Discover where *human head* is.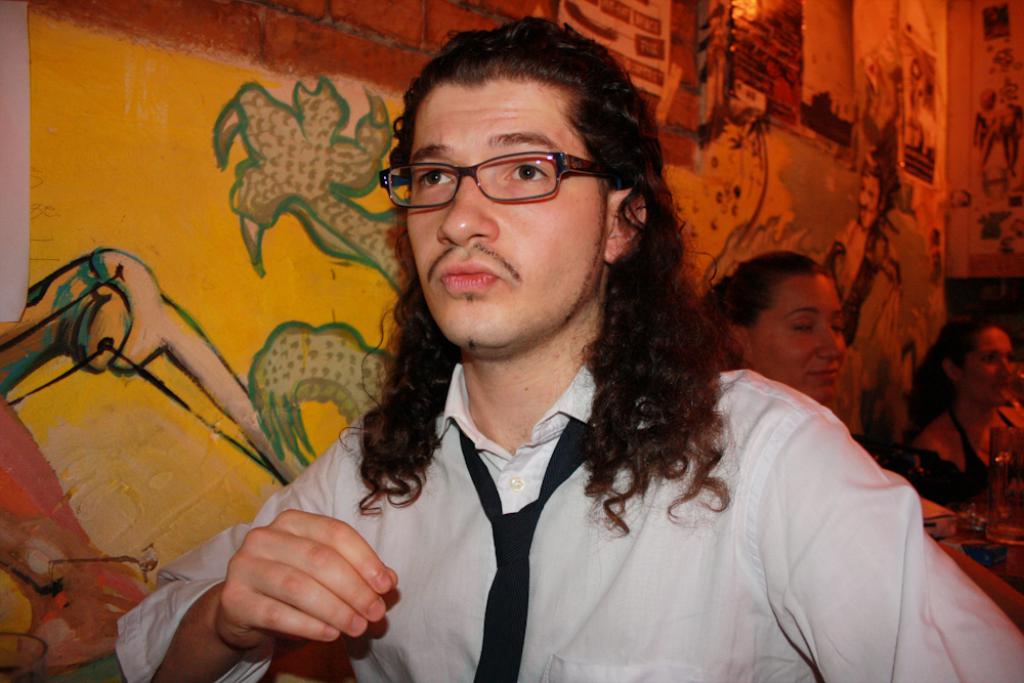
Discovered at 941 313 1023 407.
